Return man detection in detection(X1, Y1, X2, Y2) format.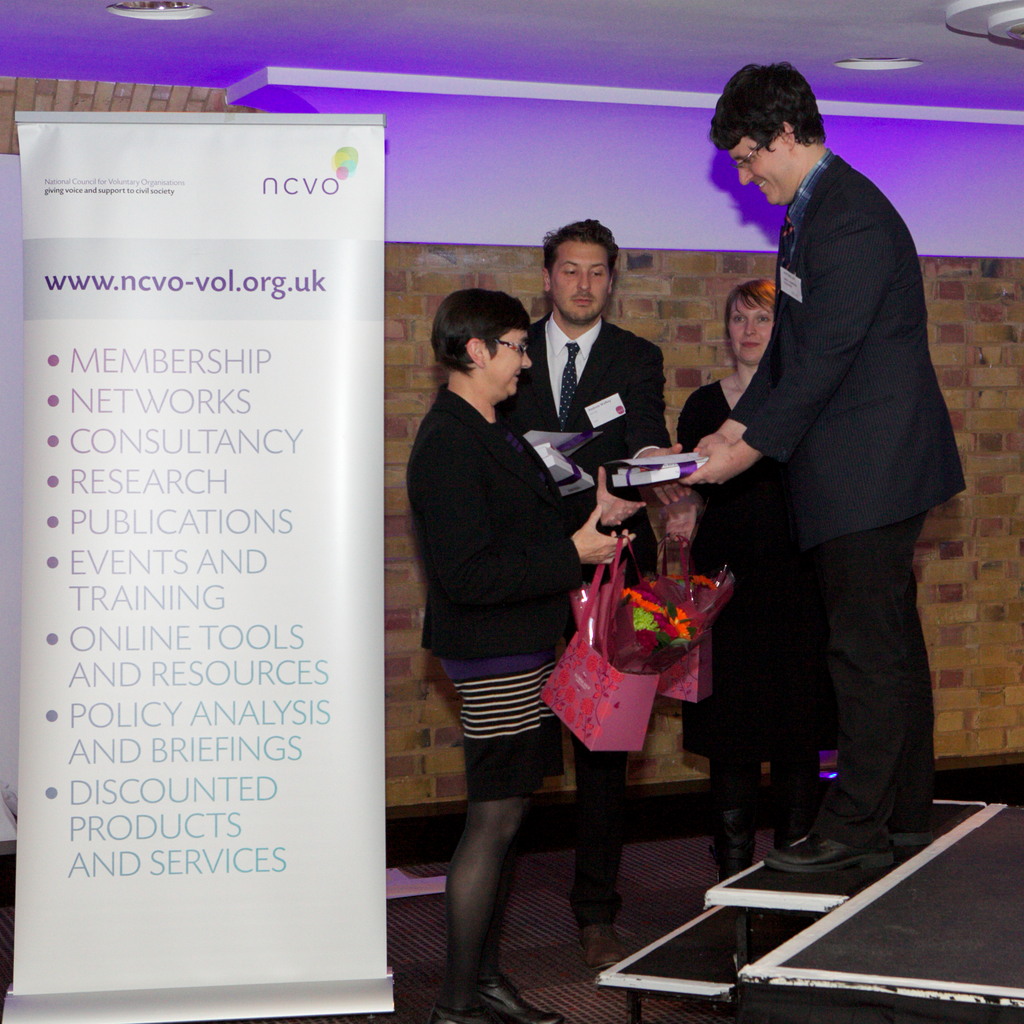
detection(675, 54, 965, 916).
